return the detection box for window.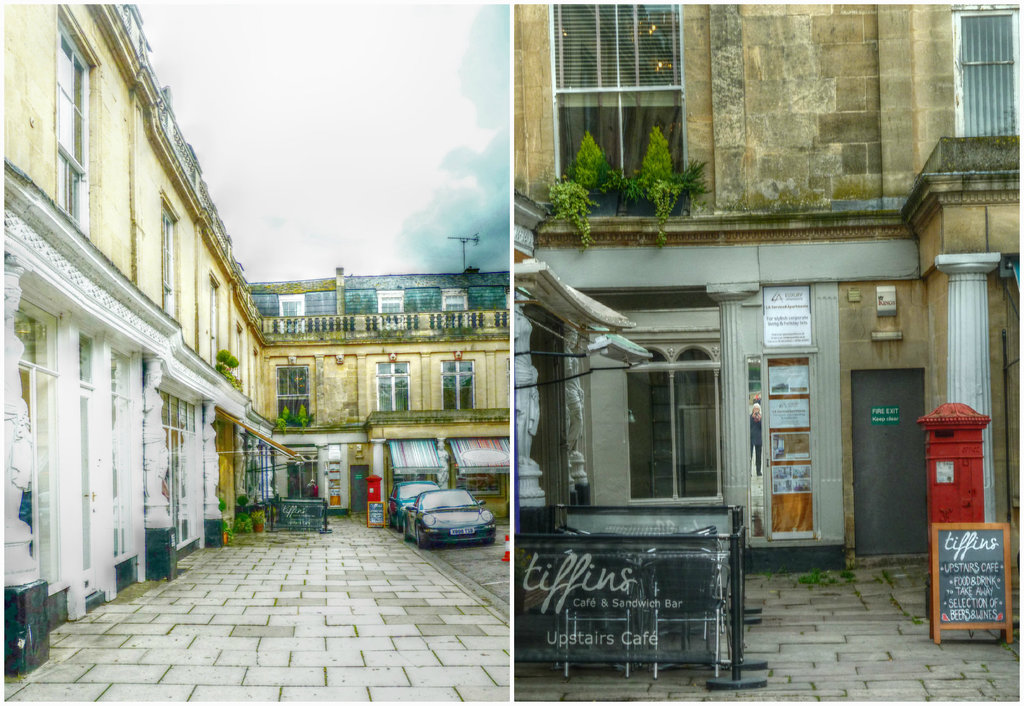
pyautogui.locateOnScreen(53, 1, 107, 239).
